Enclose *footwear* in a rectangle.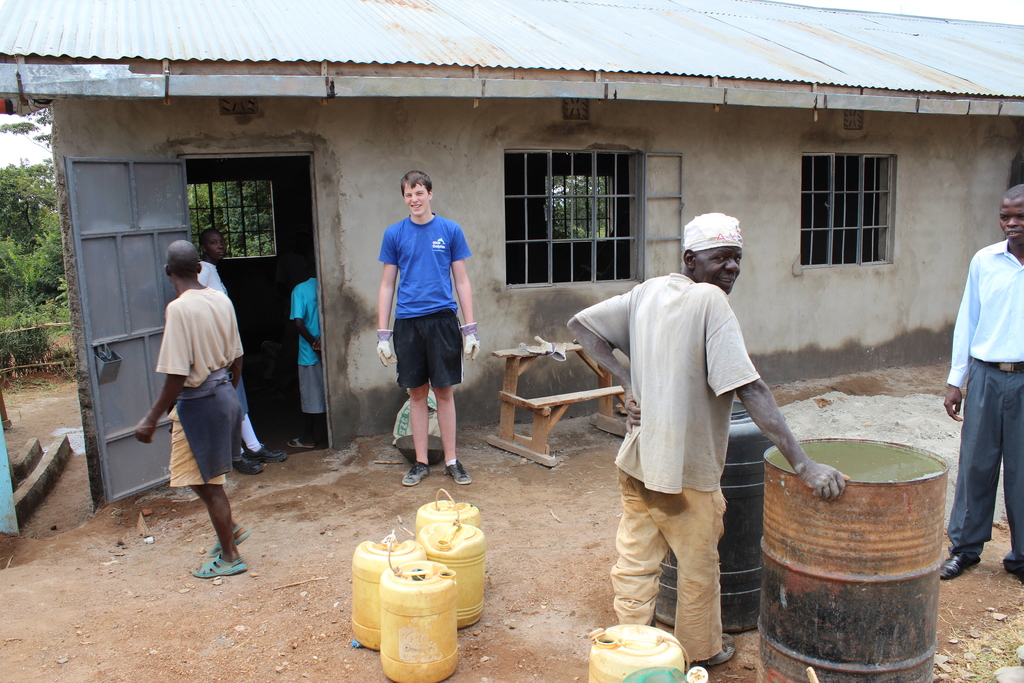
(x1=205, y1=521, x2=255, y2=556).
